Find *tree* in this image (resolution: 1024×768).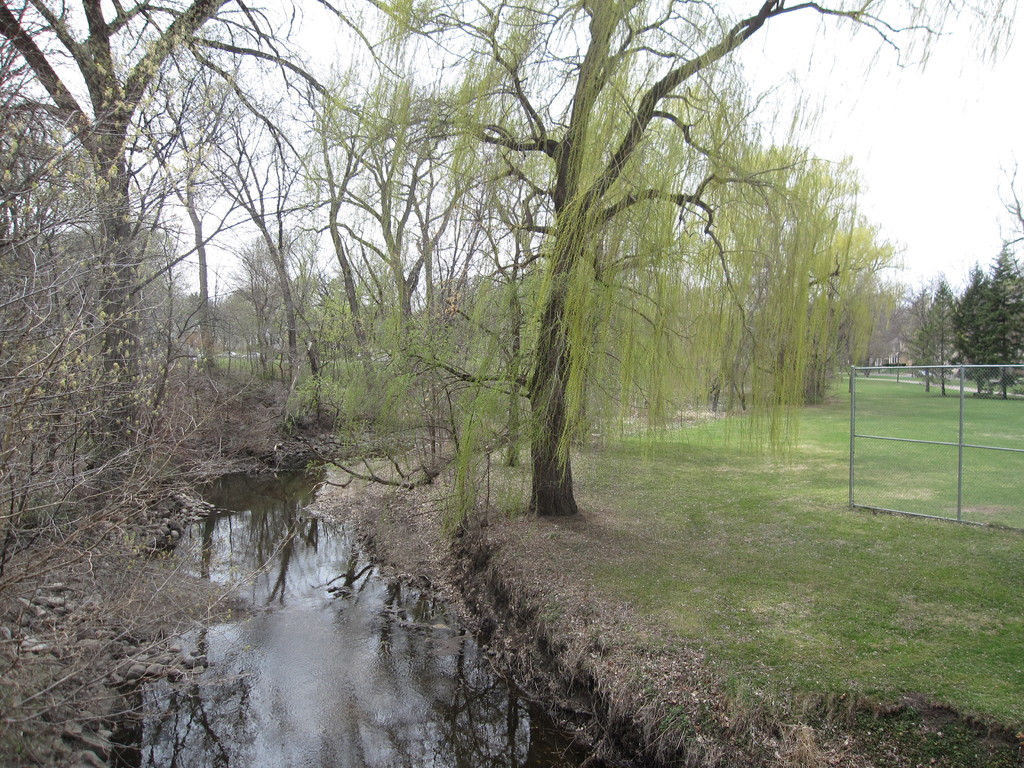
0, 0, 1018, 515.
